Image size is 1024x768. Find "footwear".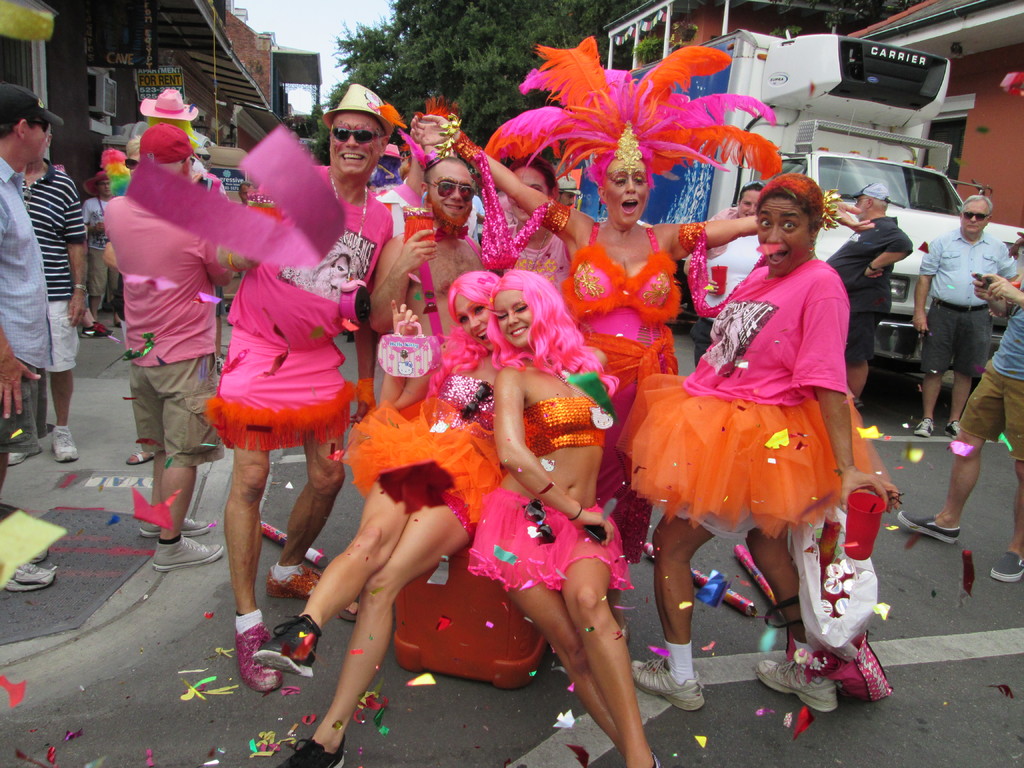
[x1=750, y1=655, x2=838, y2=712].
